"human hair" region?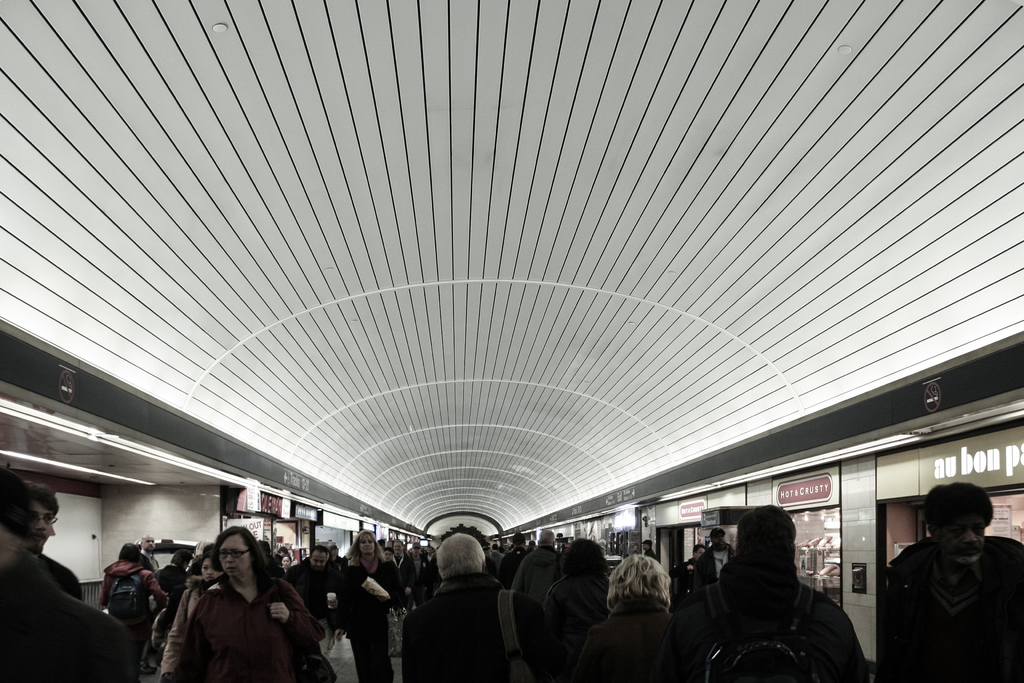
left=537, top=527, right=556, bottom=543
